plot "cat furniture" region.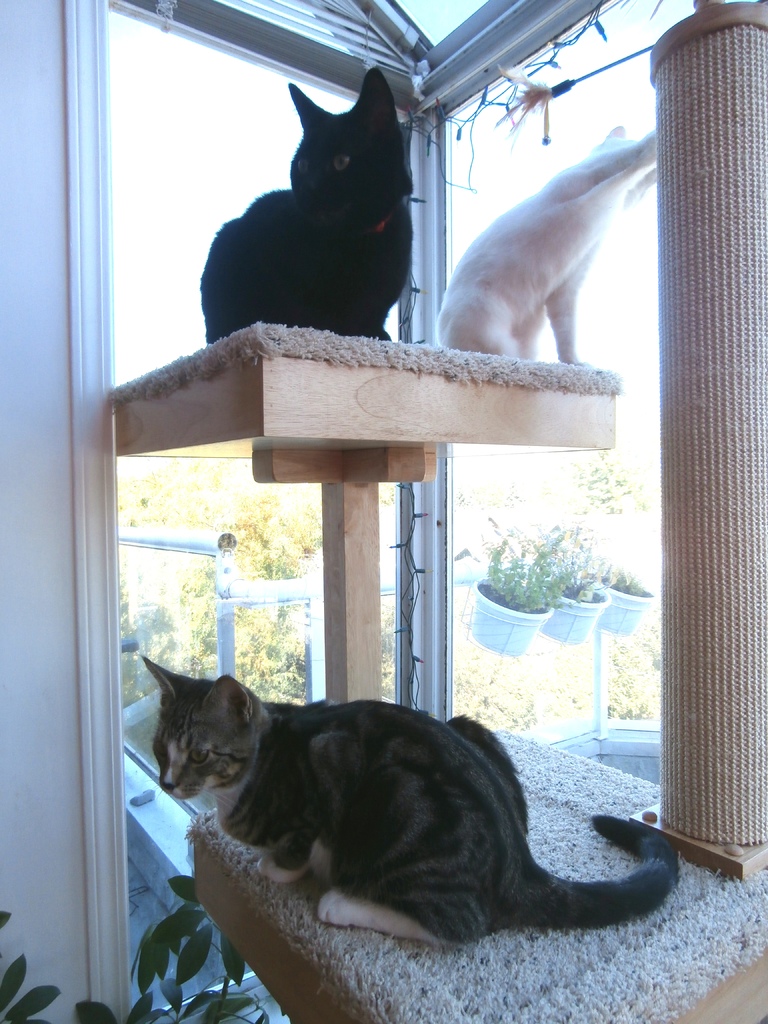
Plotted at rect(108, 0, 767, 1023).
